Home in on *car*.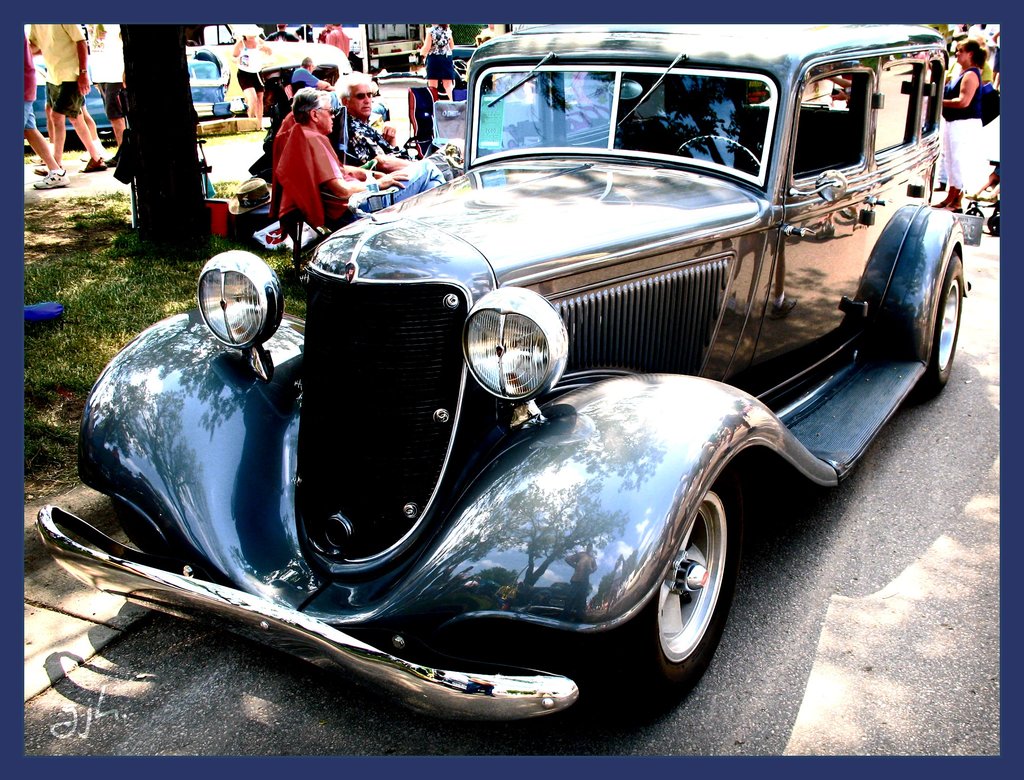
Homed in at 101, 37, 961, 740.
